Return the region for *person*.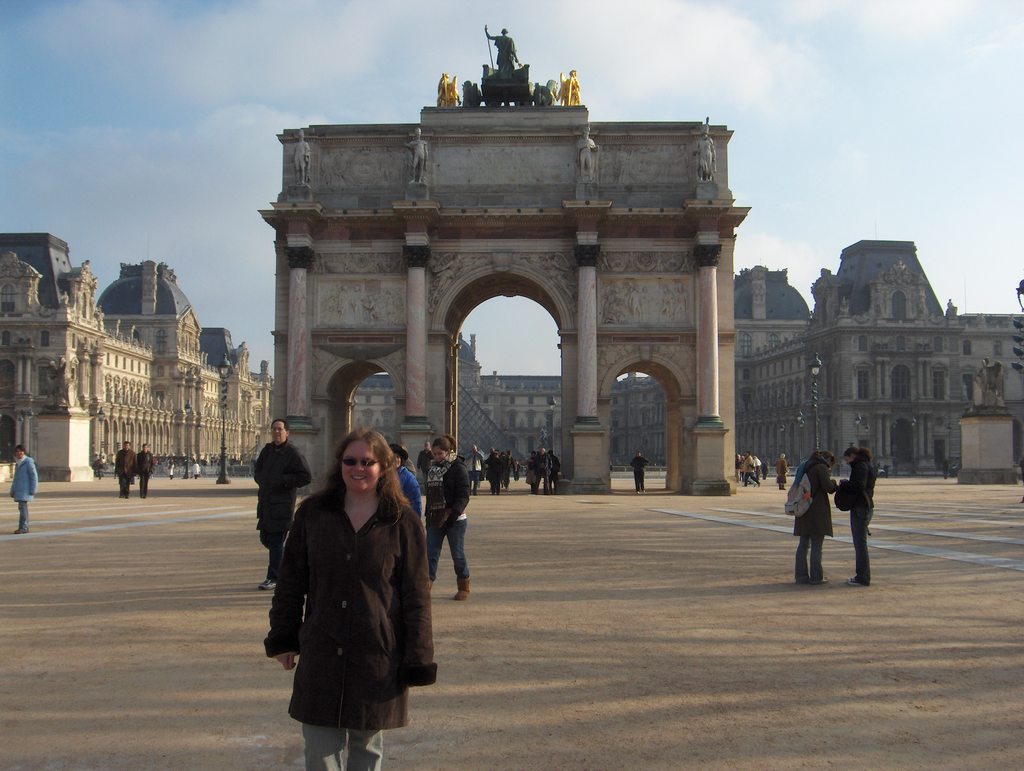
[left=168, top=459, right=175, bottom=477].
